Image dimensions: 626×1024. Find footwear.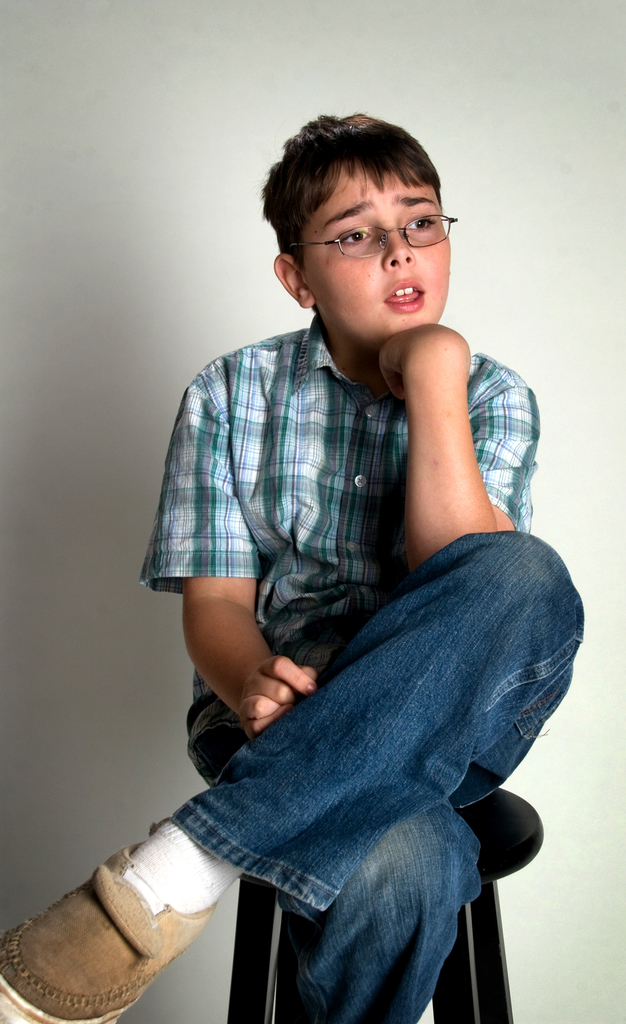
19 801 232 1023.
